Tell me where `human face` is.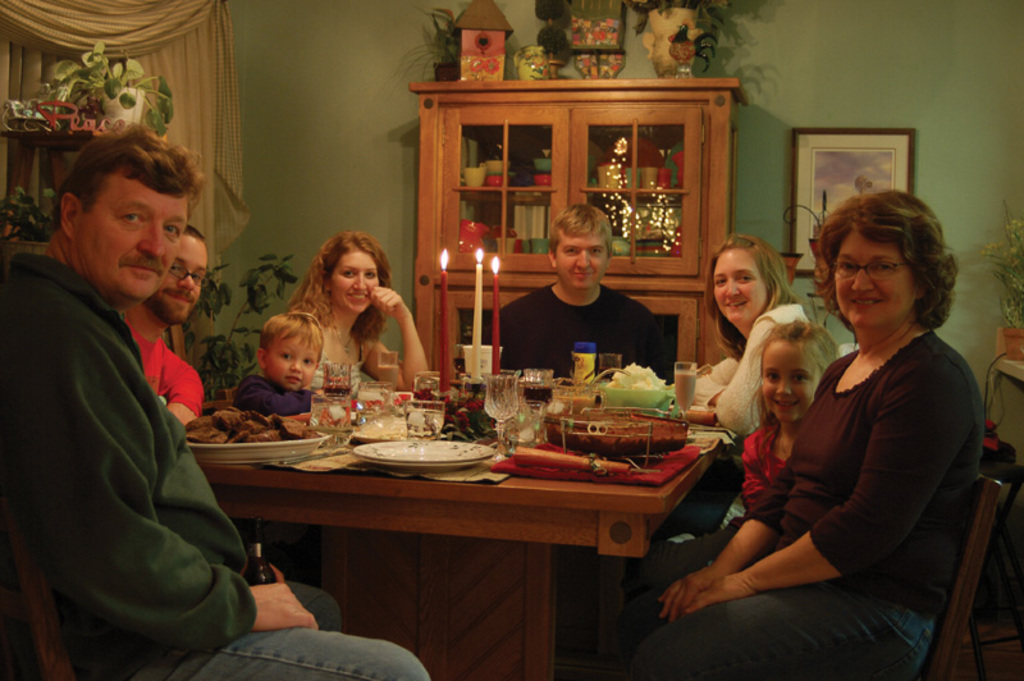
`human face` is at 265/335/319/392.
